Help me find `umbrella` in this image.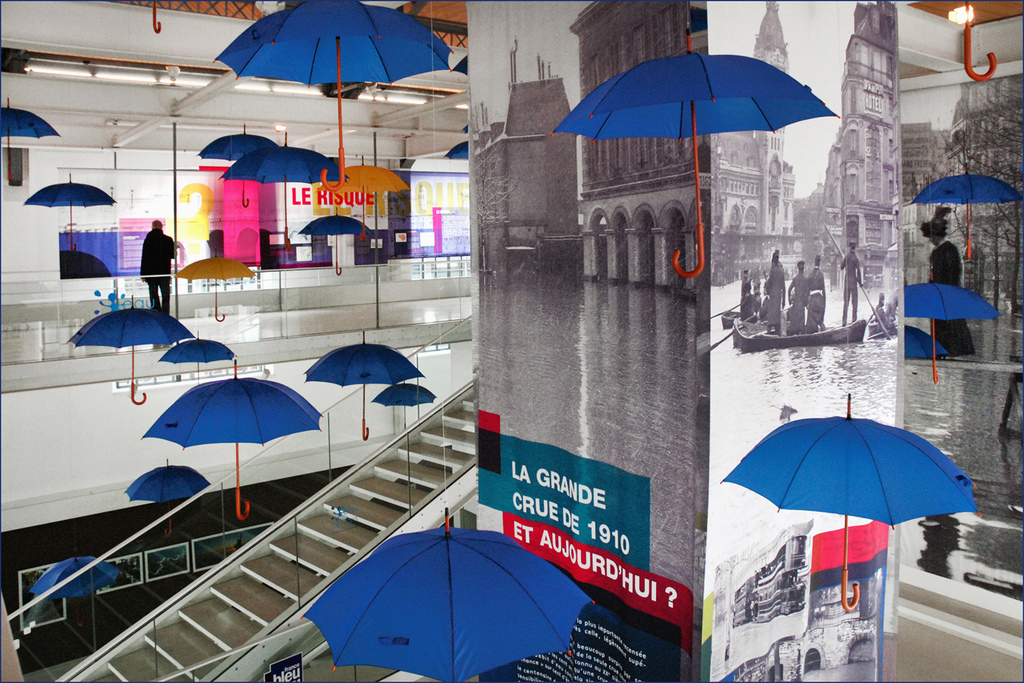
Found it: [123,456,213,537].
